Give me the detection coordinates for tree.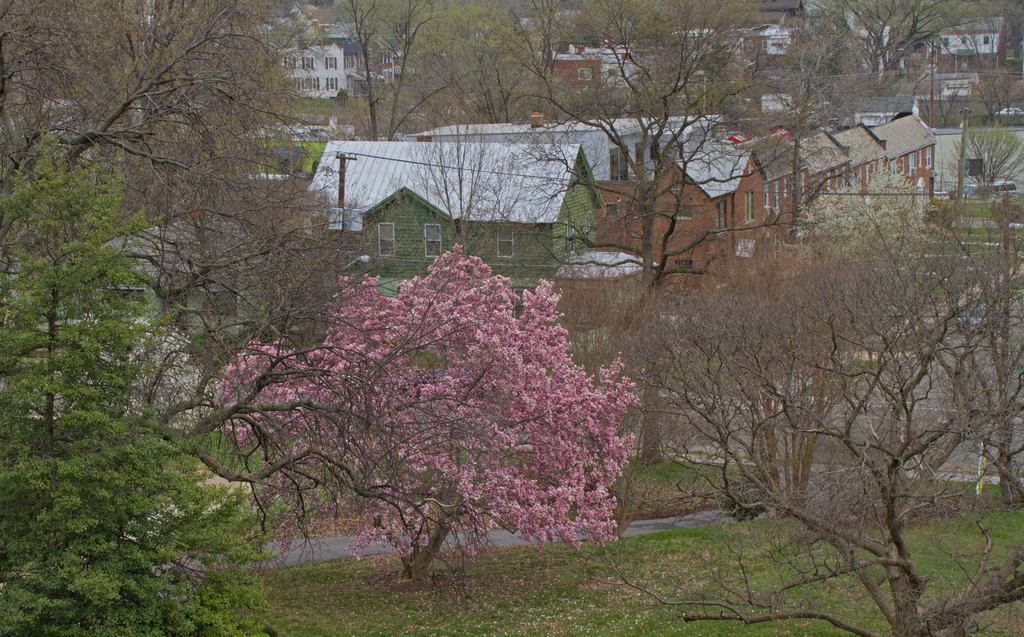
(393,124,532,344).
